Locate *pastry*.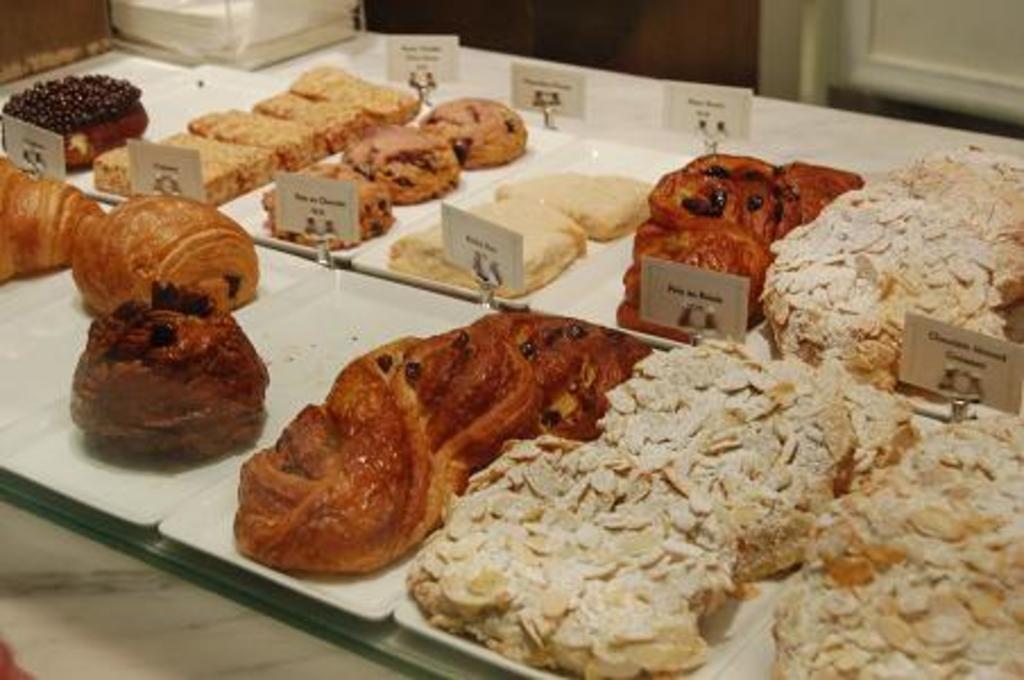
Bounding box: <box>68,281,272,467</box>.
